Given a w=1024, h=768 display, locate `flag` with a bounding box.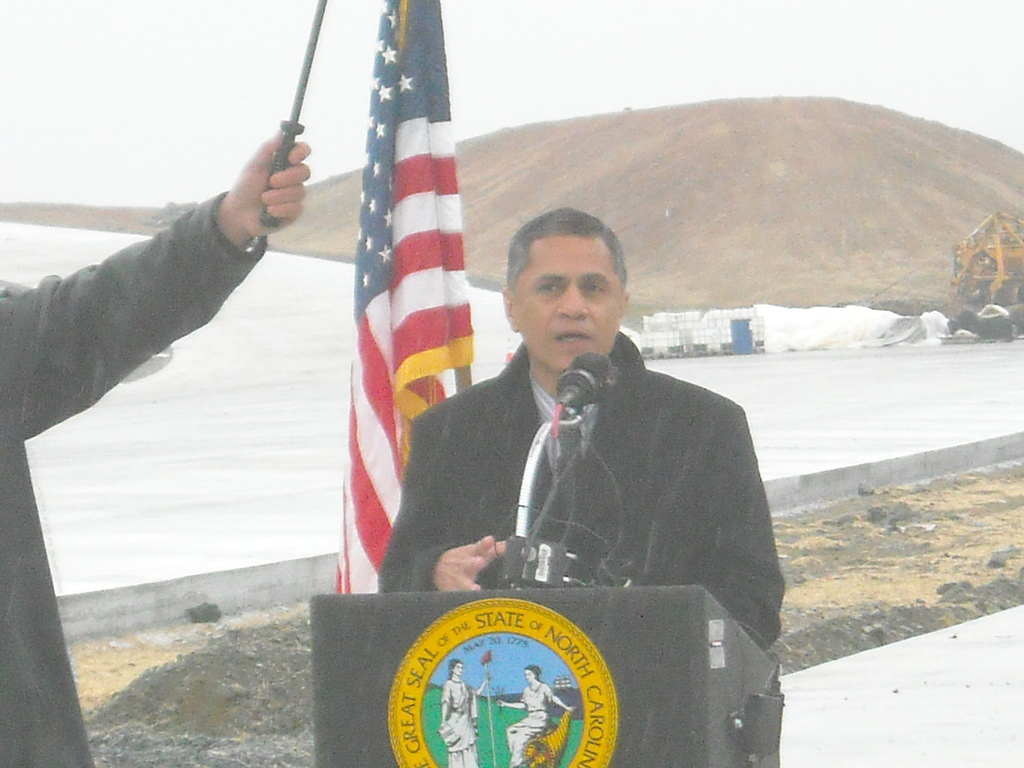
Located: 317/20/492/638.
